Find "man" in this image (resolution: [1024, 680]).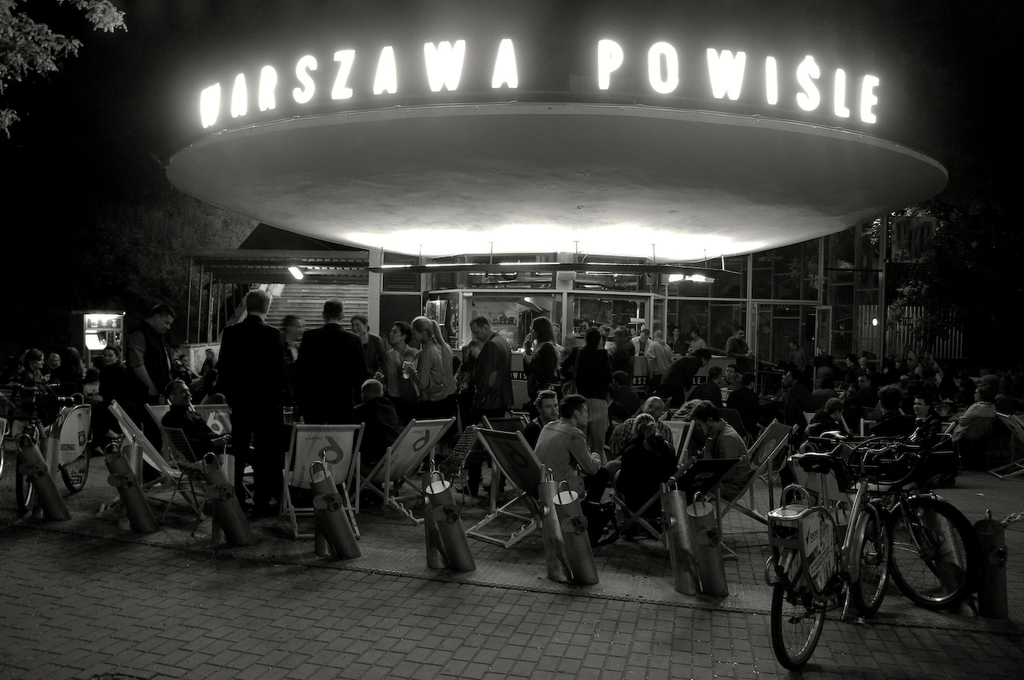
<bbox>532, 392, 608, 502</bbox>.
